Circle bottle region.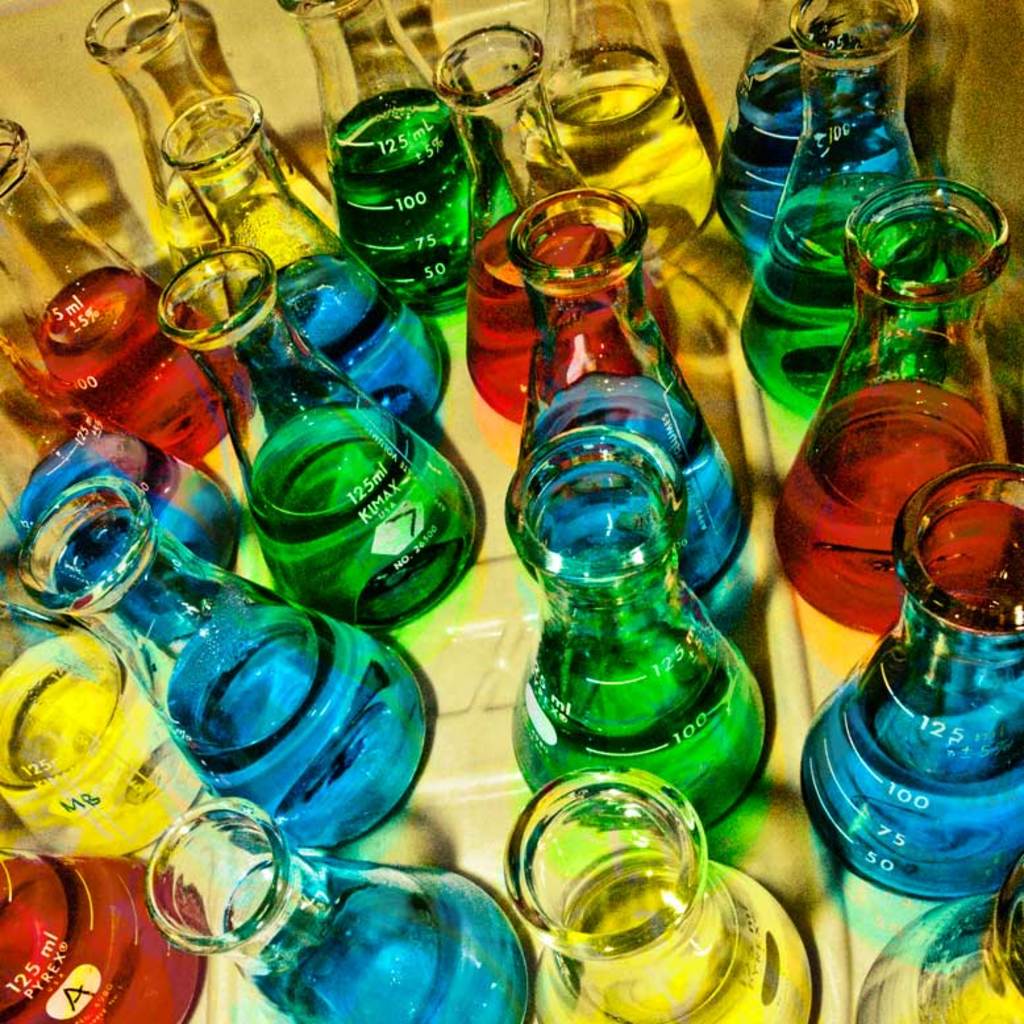
Region: select_region(0, 595, 209, 884).
